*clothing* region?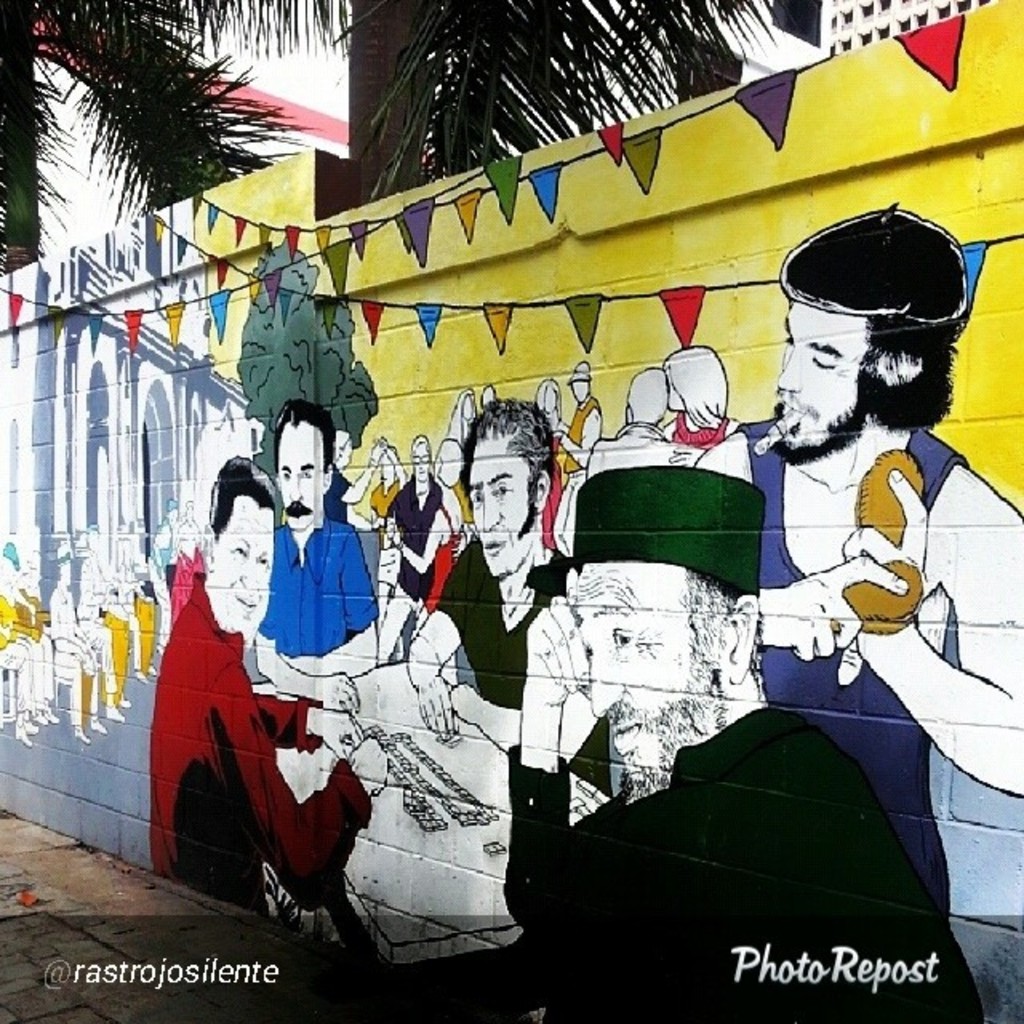
(371,480,405,525)
